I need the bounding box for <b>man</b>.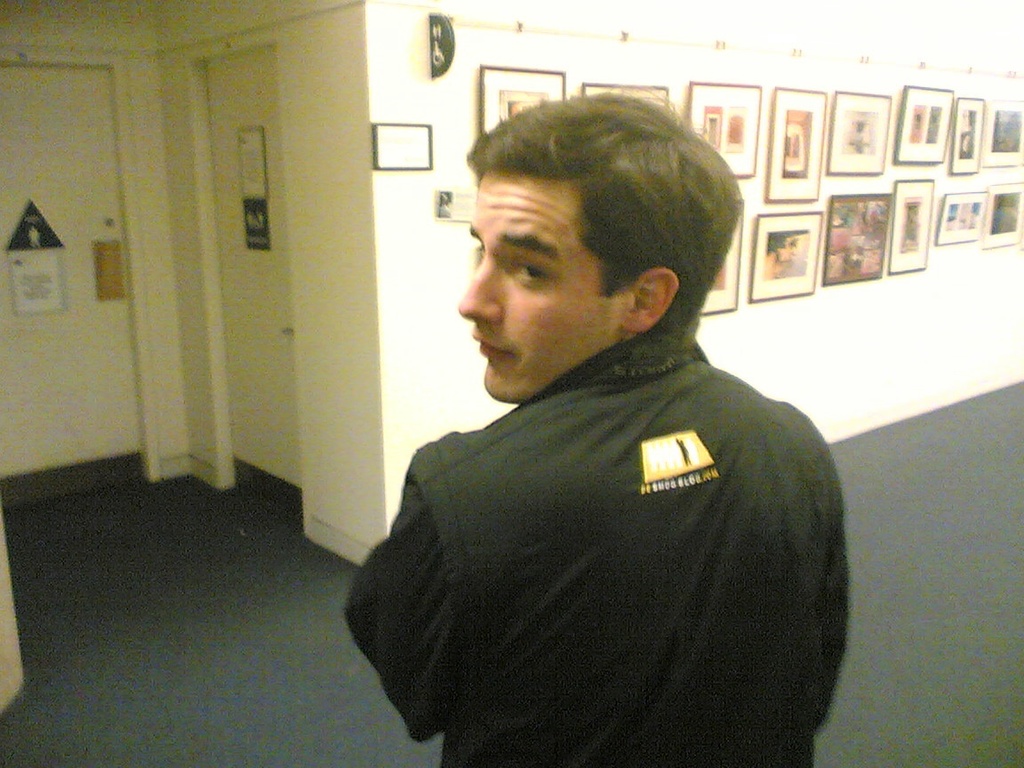
Here it is: 350,101,873,750.
